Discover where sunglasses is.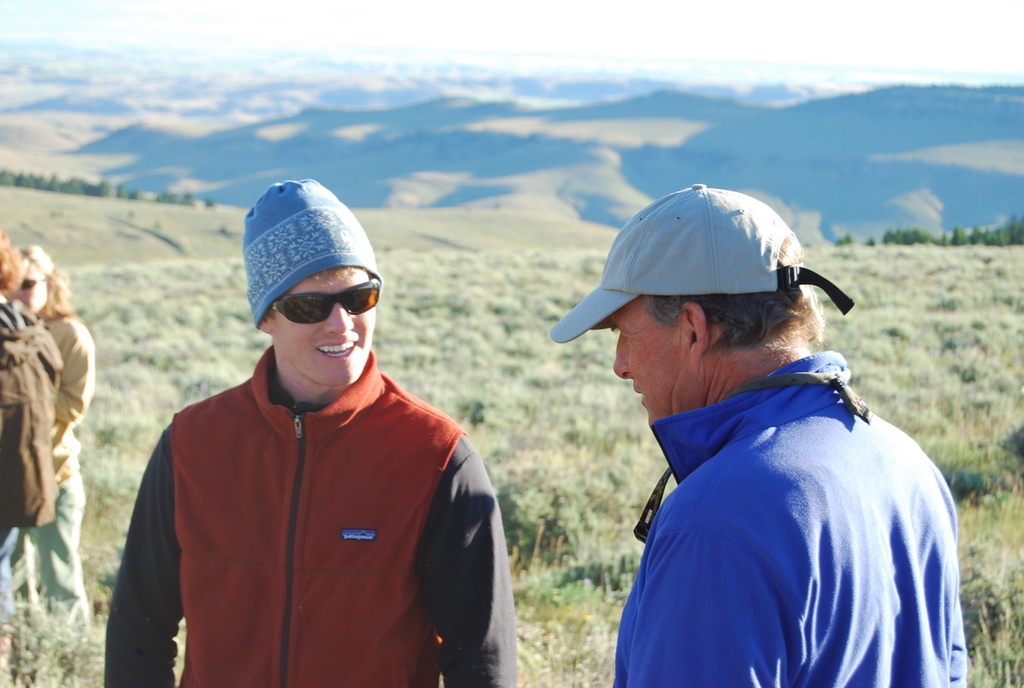
Discovered at select_region(273, 278, 379, 324).
